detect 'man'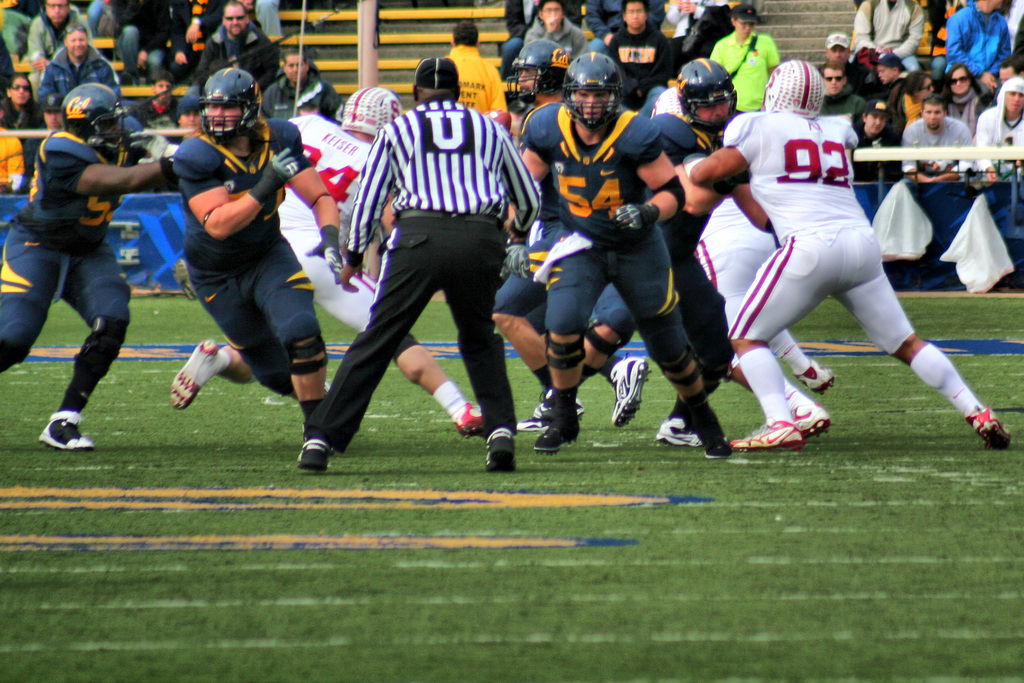
[left=897, top=95, right=971, bottom=183]
